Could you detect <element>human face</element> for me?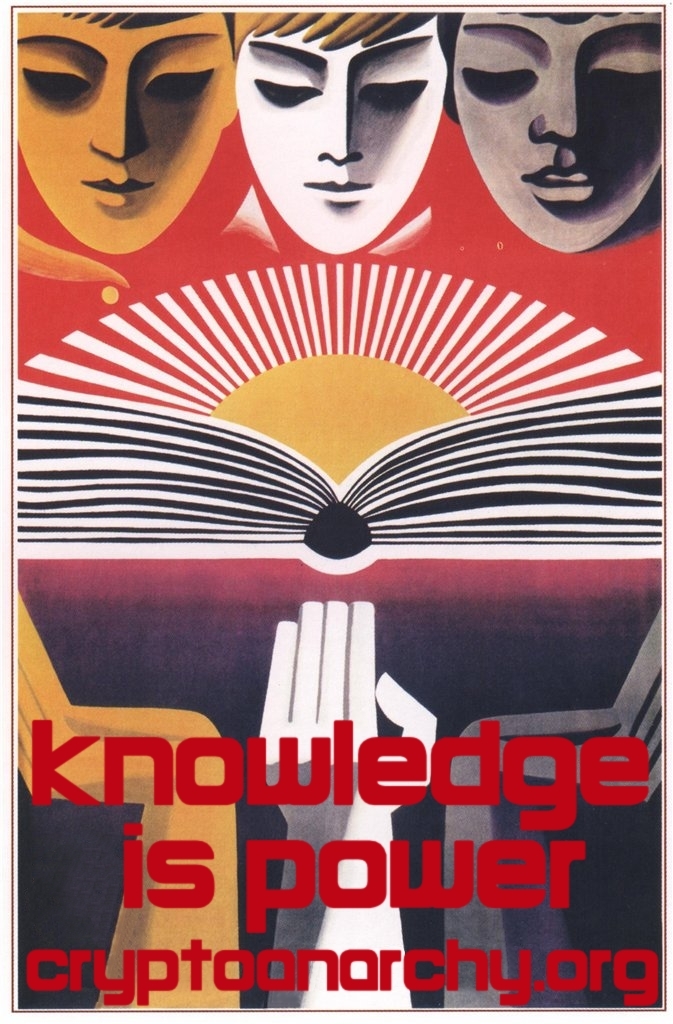
Detection result: <box>457,12,668,257</box>.
